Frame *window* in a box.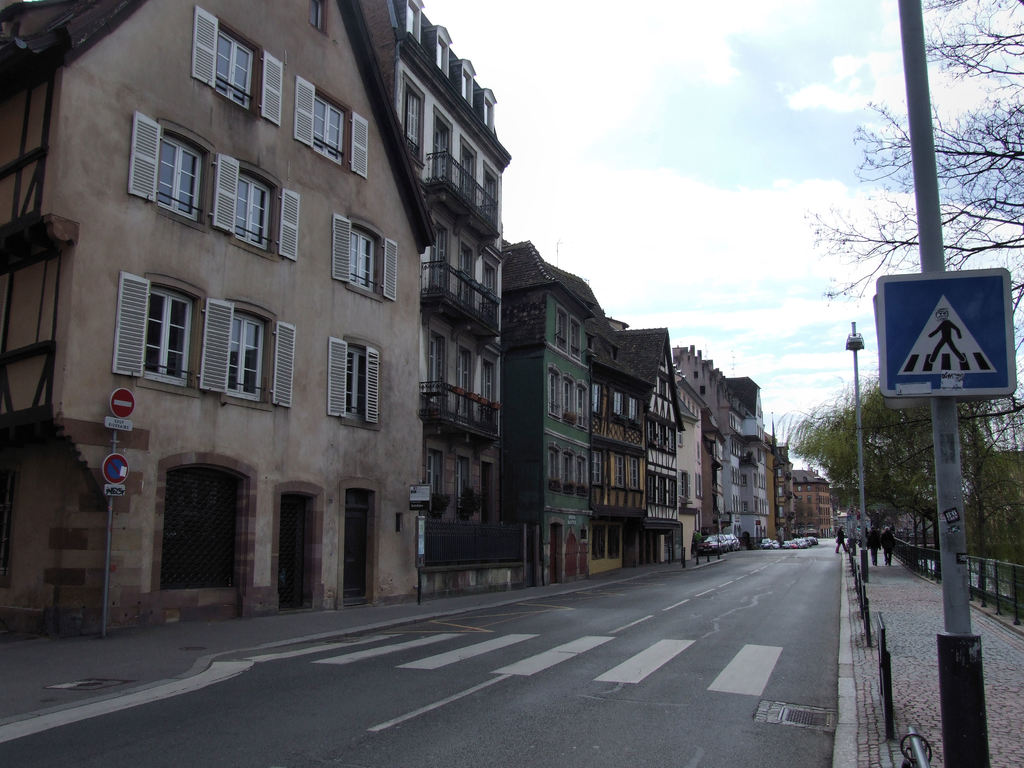
Rect(327, 211, 394, 310).
